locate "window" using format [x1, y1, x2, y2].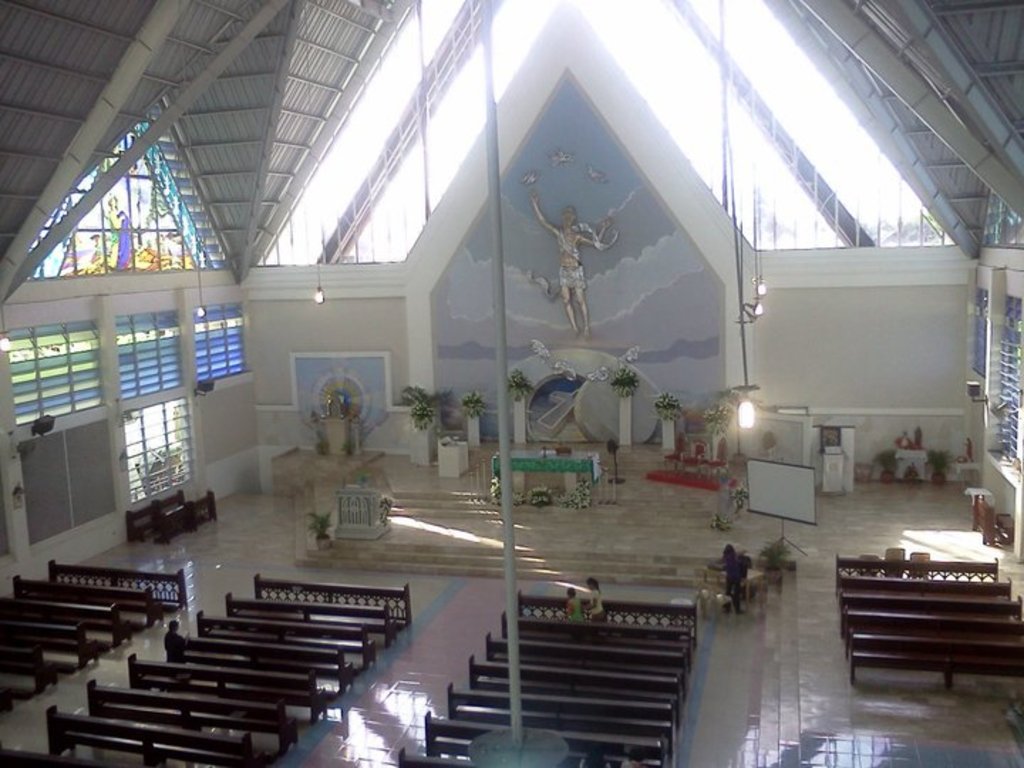
[192, 304, 249, 381].
